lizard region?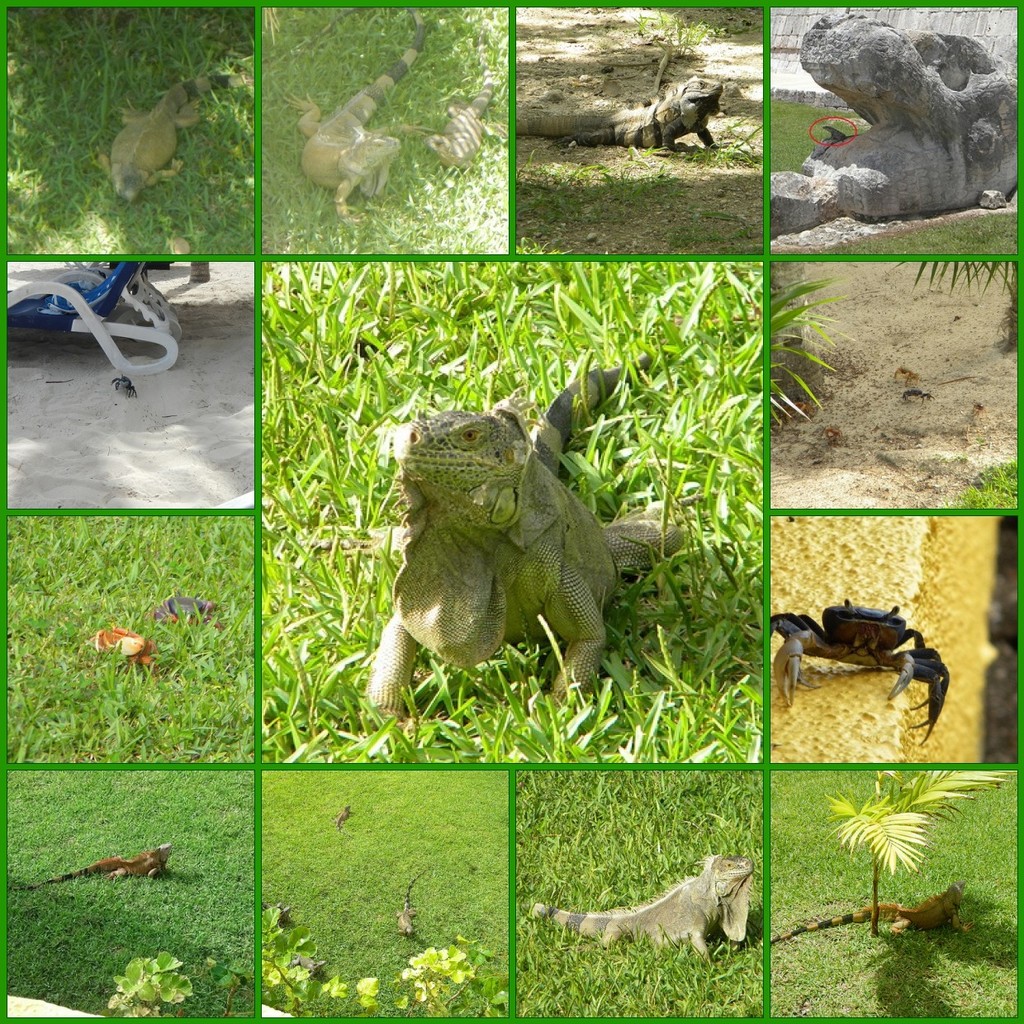
locate(369, 363, 690, 764)
